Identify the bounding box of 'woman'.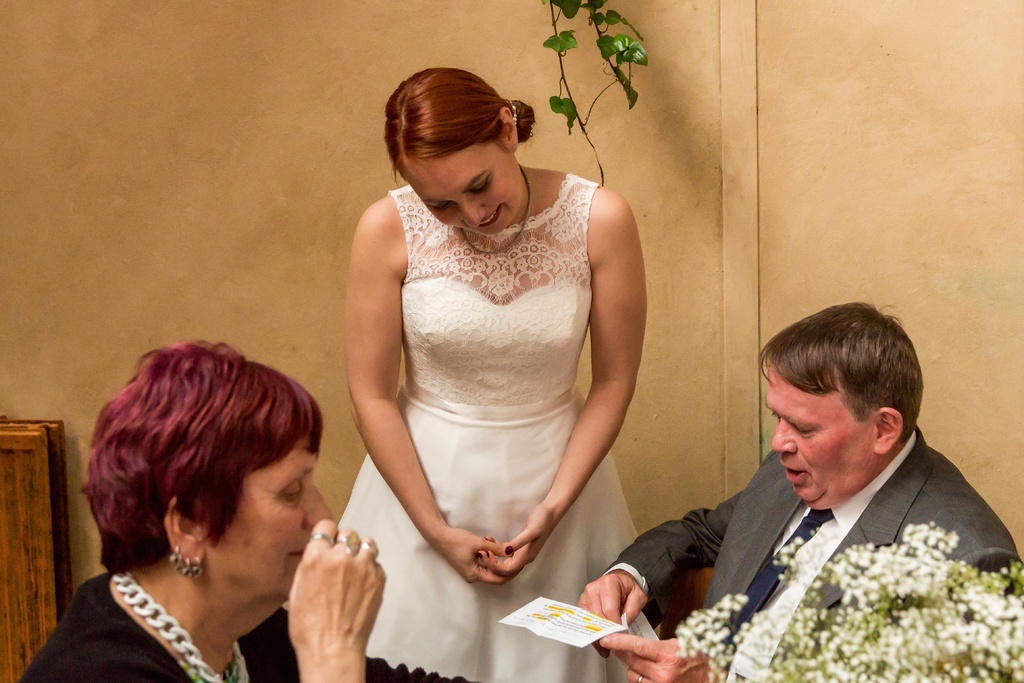
region(313, 46, 670, 644).
